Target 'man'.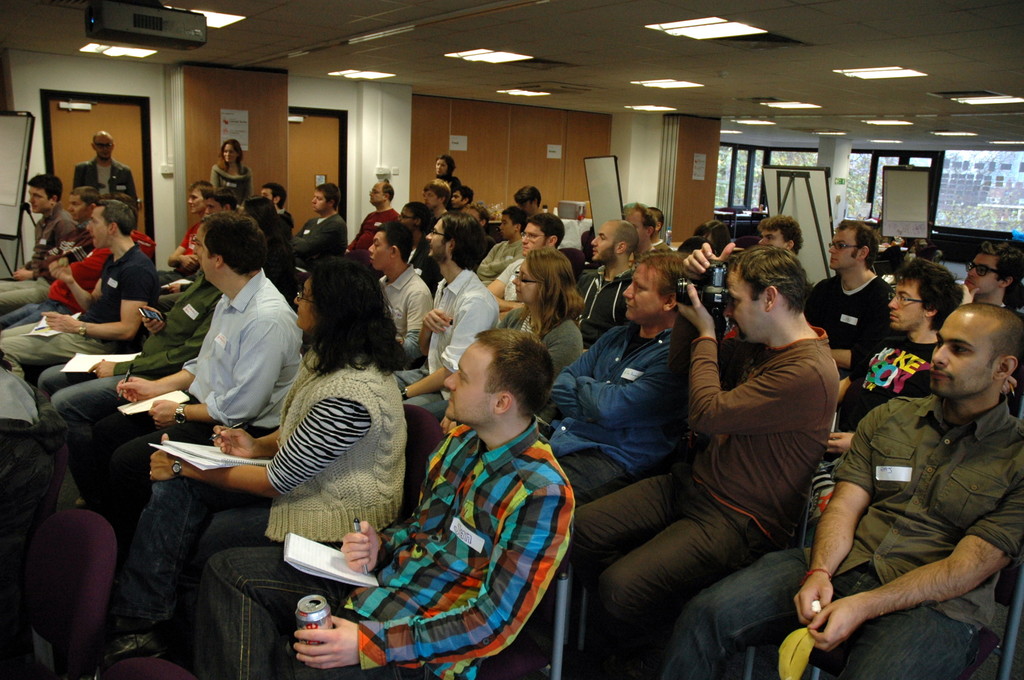
Target region: <region>755, 213, 808, 288</region>.
